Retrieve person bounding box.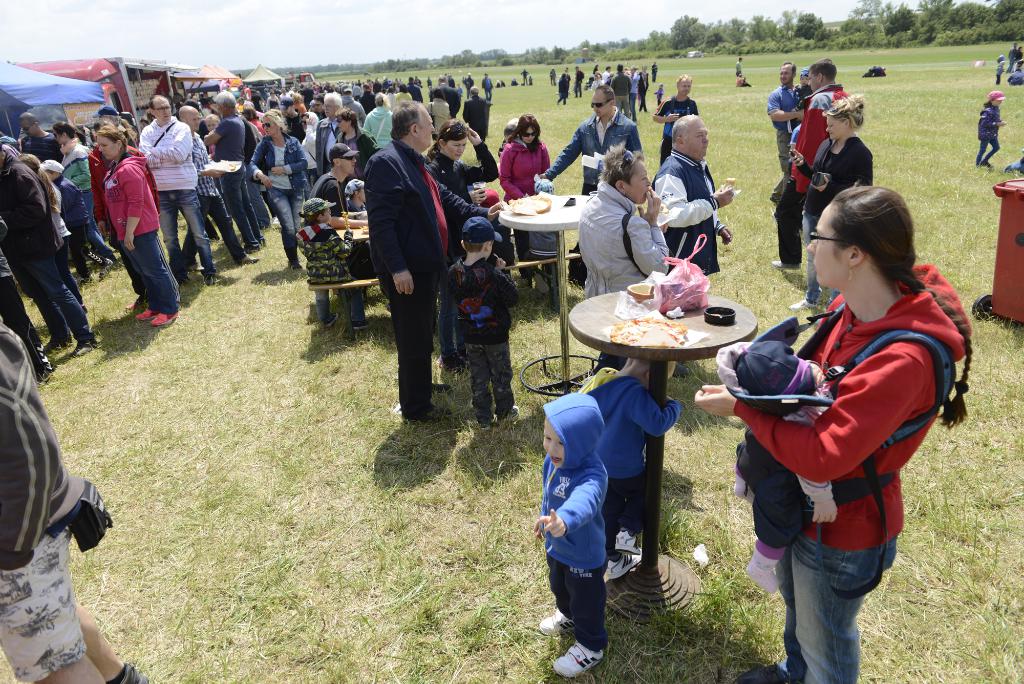
Bounding box: 650:74:700:165.
